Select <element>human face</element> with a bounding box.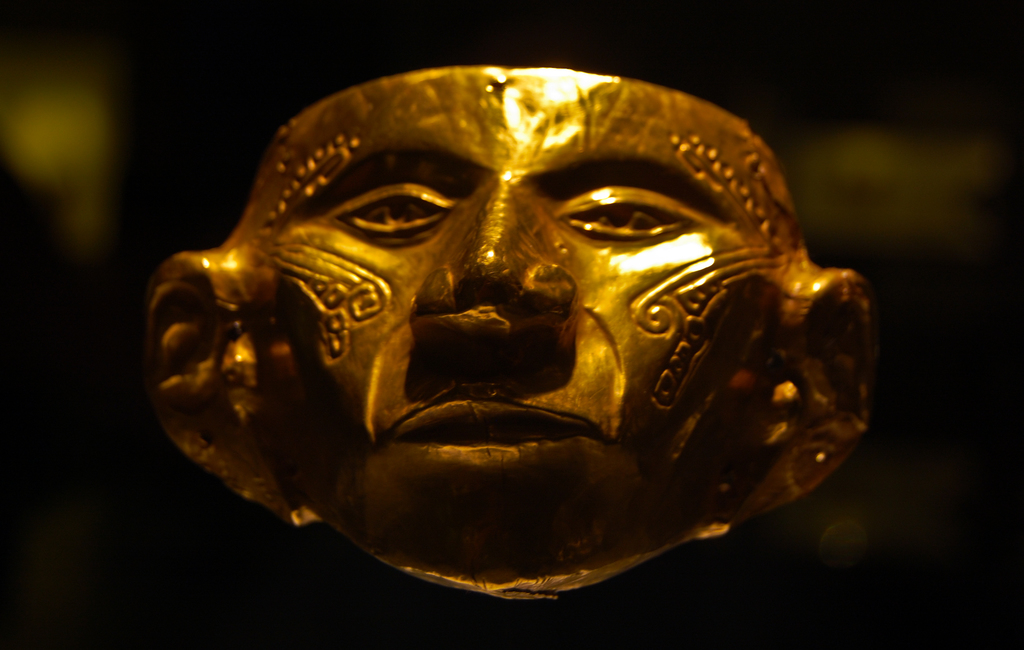
box(269, 67, 781, 599).
